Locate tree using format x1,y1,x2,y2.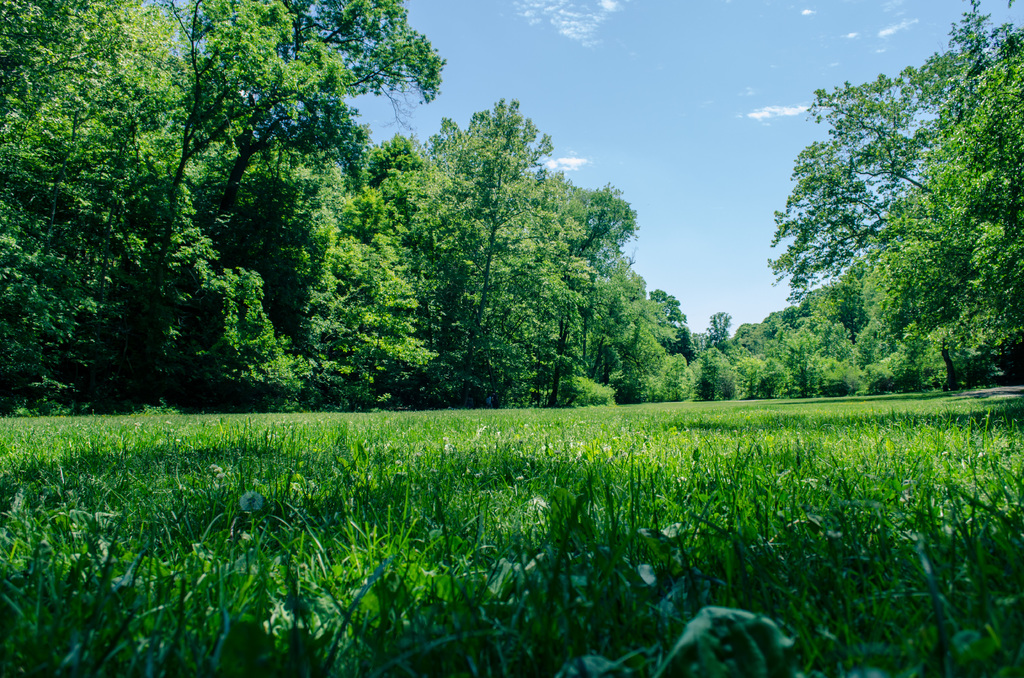
132,0,451,405.
